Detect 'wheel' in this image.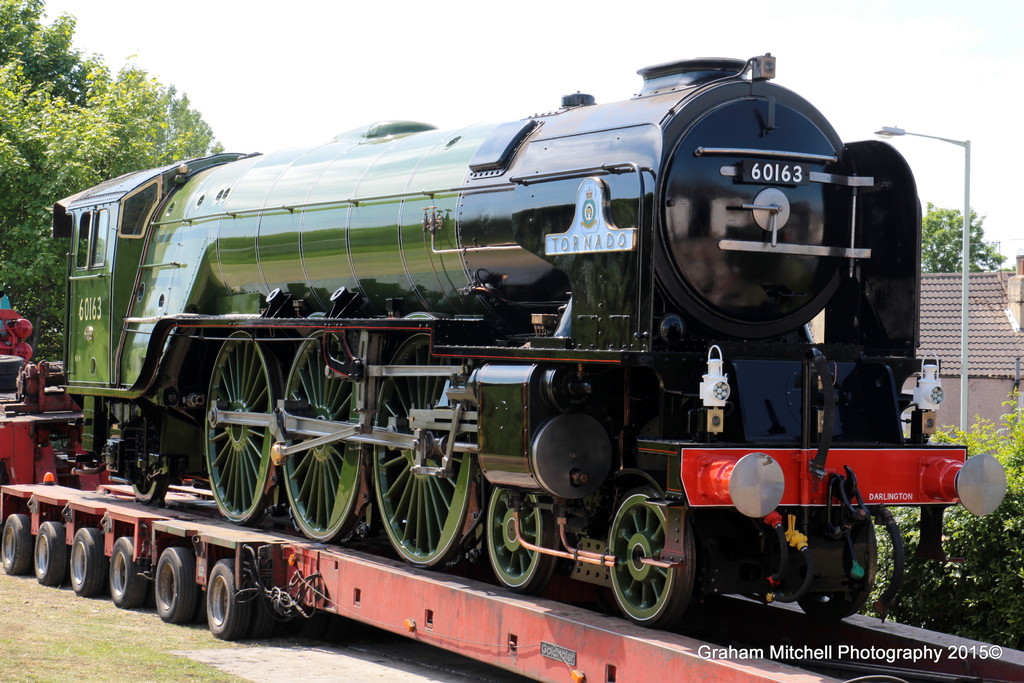
Detection: (0, 372, 20, 392).
